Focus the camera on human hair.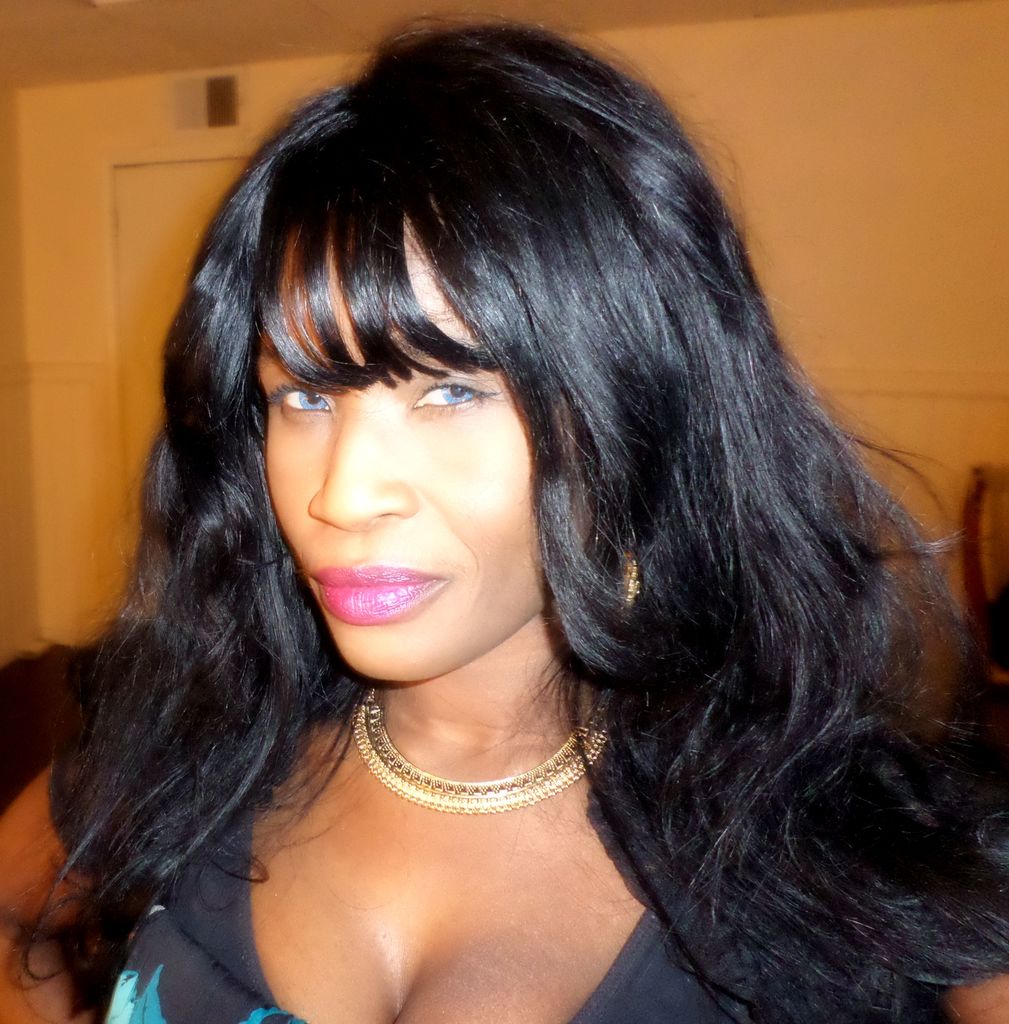
Focus region: l=0, t=10, r=1008, b=1023.
